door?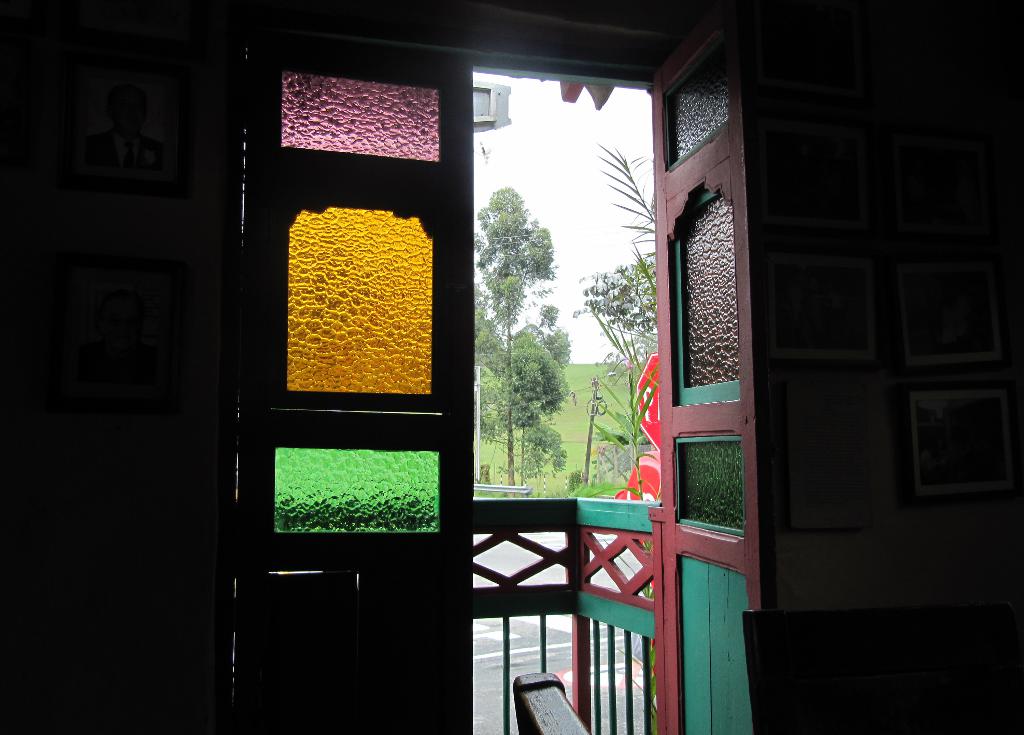
{"left": 642, "top": 32, "right": 760, "bottom": 669}
